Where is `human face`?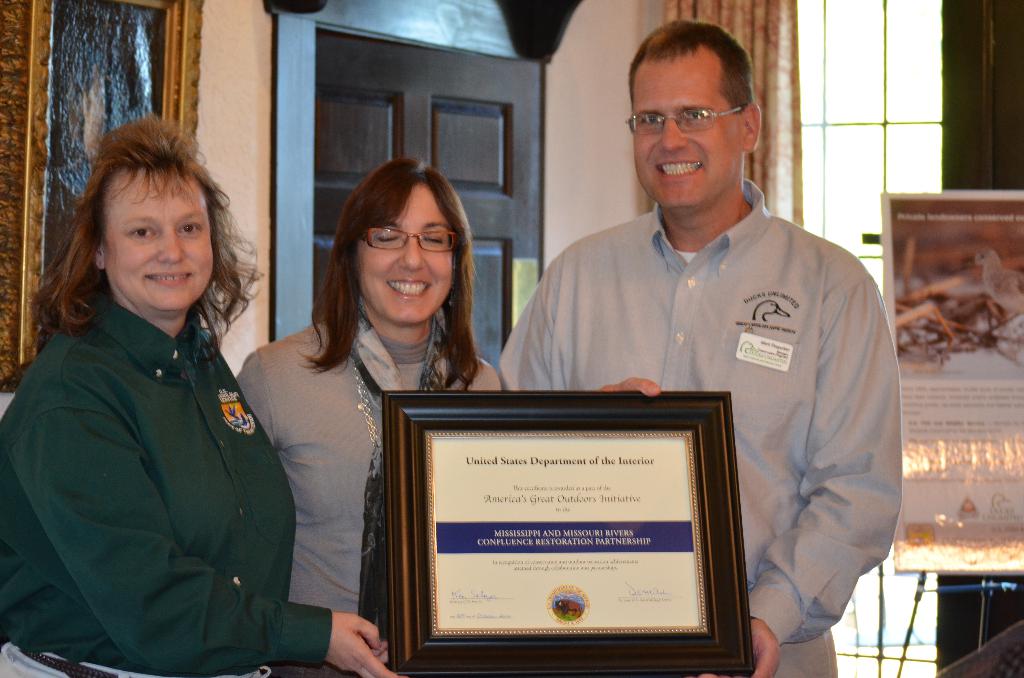
[630, 52, 745, 214].
